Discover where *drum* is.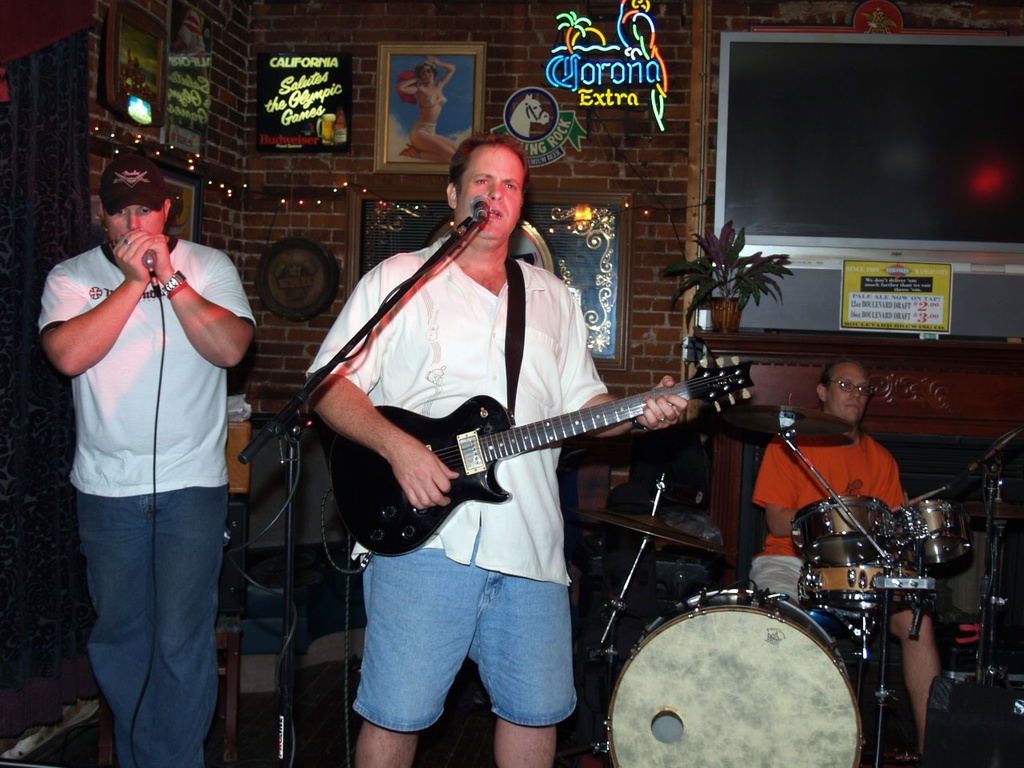
Discovered at bbox(798, 559, 937, 623).
